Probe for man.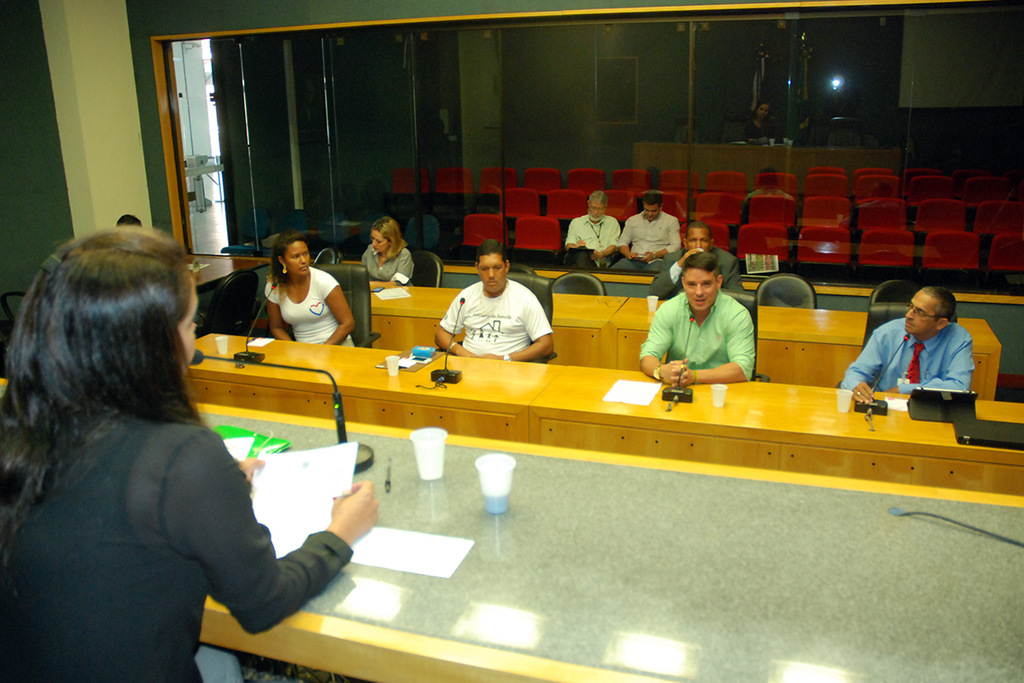
Probe result: <region>612, 195, 679, 274</region>.
